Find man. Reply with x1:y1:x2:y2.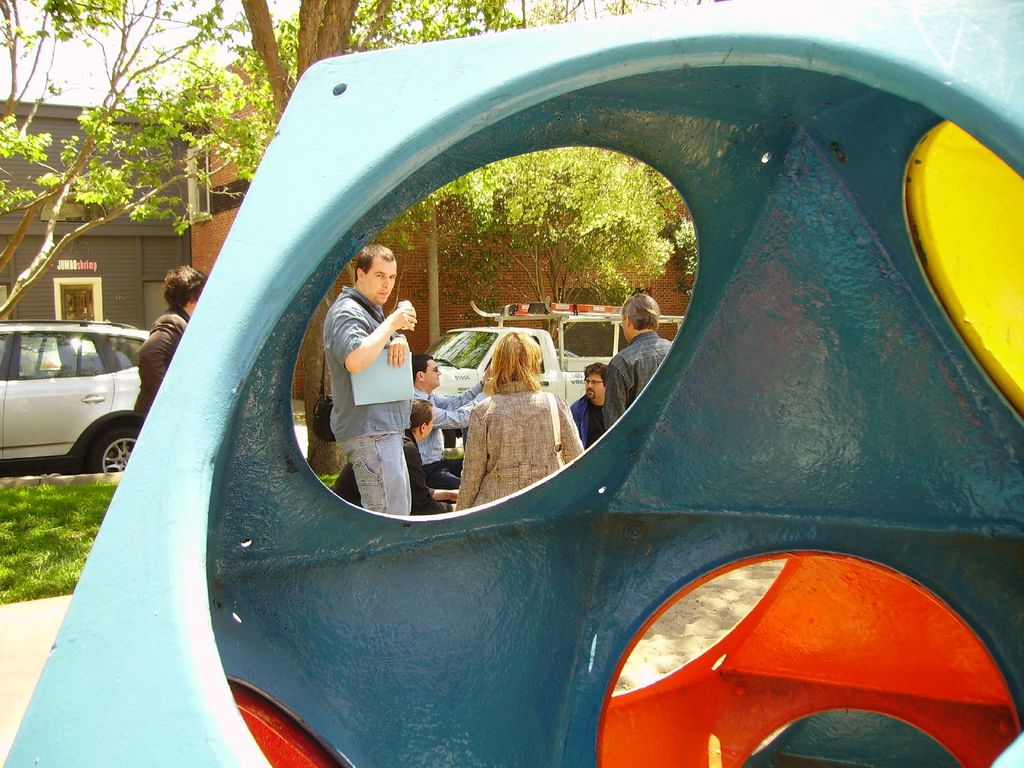
572:362:614:444.
